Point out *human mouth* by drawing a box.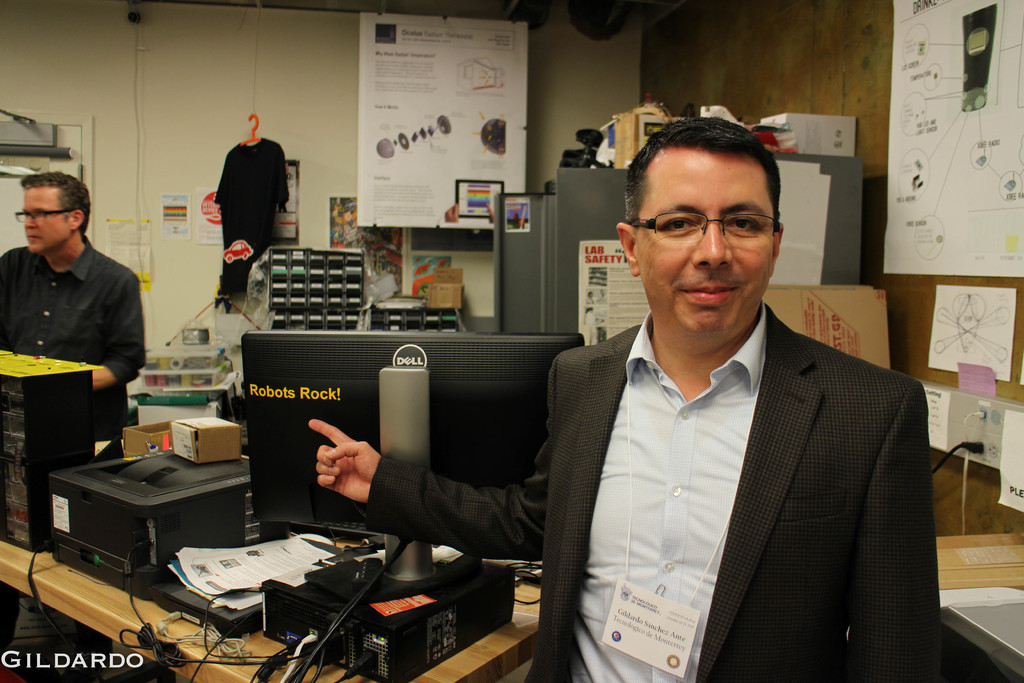
rect(26, 232, 44, 242).
